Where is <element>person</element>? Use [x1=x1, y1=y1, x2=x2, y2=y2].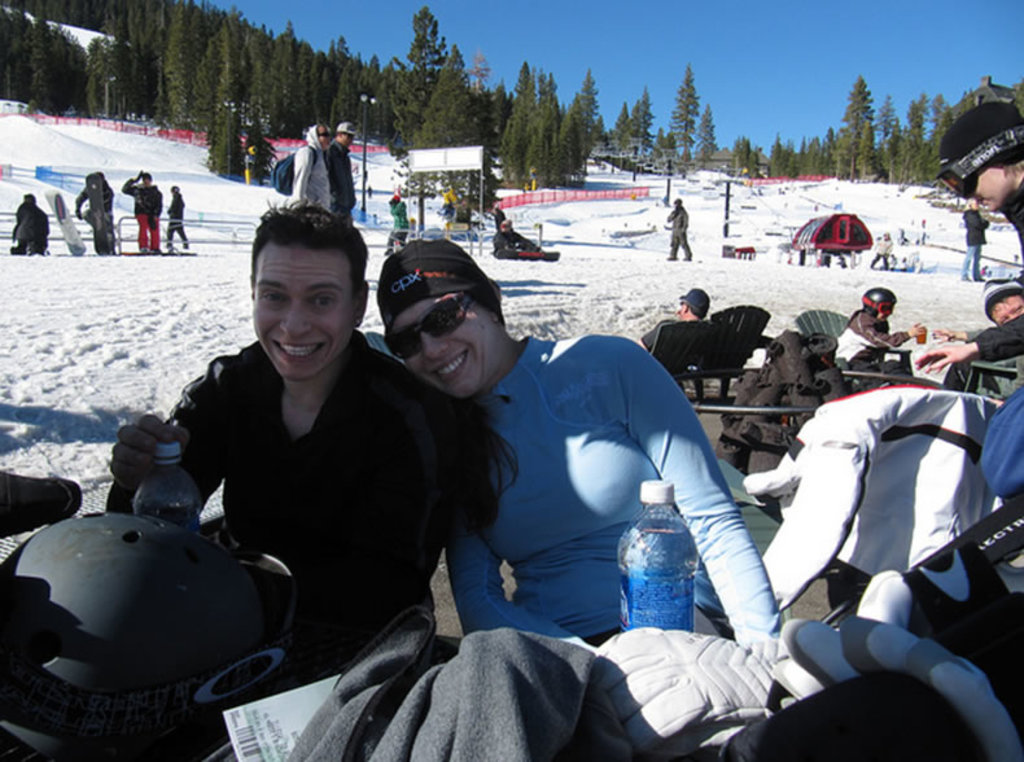
[x1=666, y1=200, x2=691, y2=258].
